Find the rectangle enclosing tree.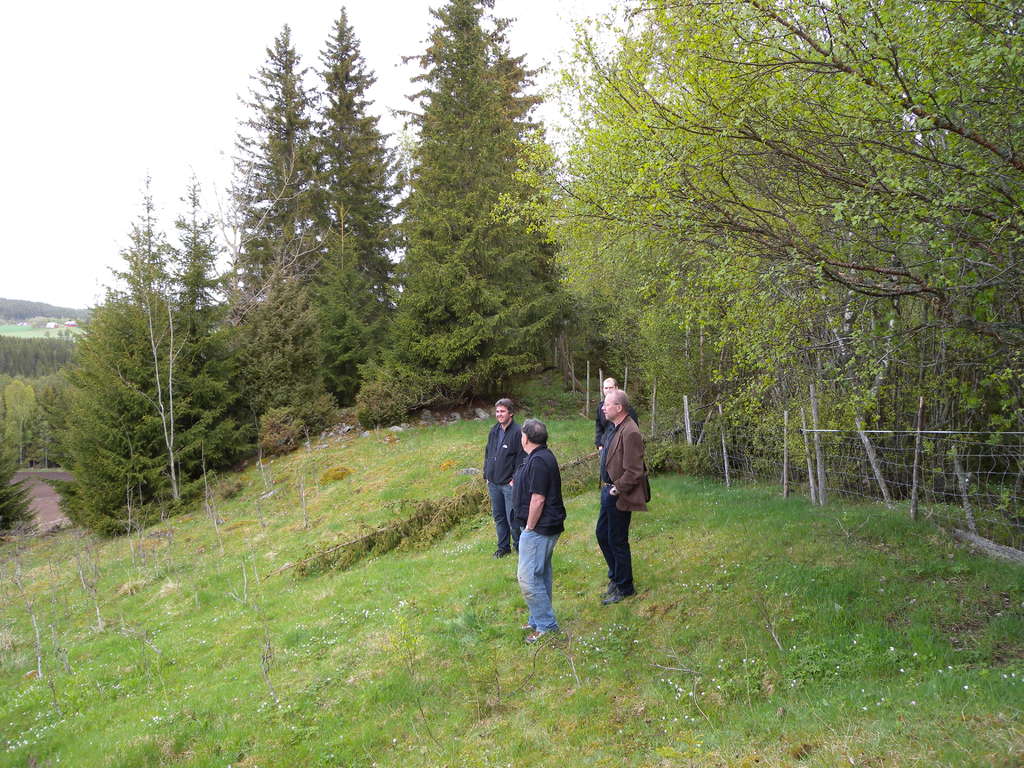
x1=313, y1=226, x2=394, y2=408.
